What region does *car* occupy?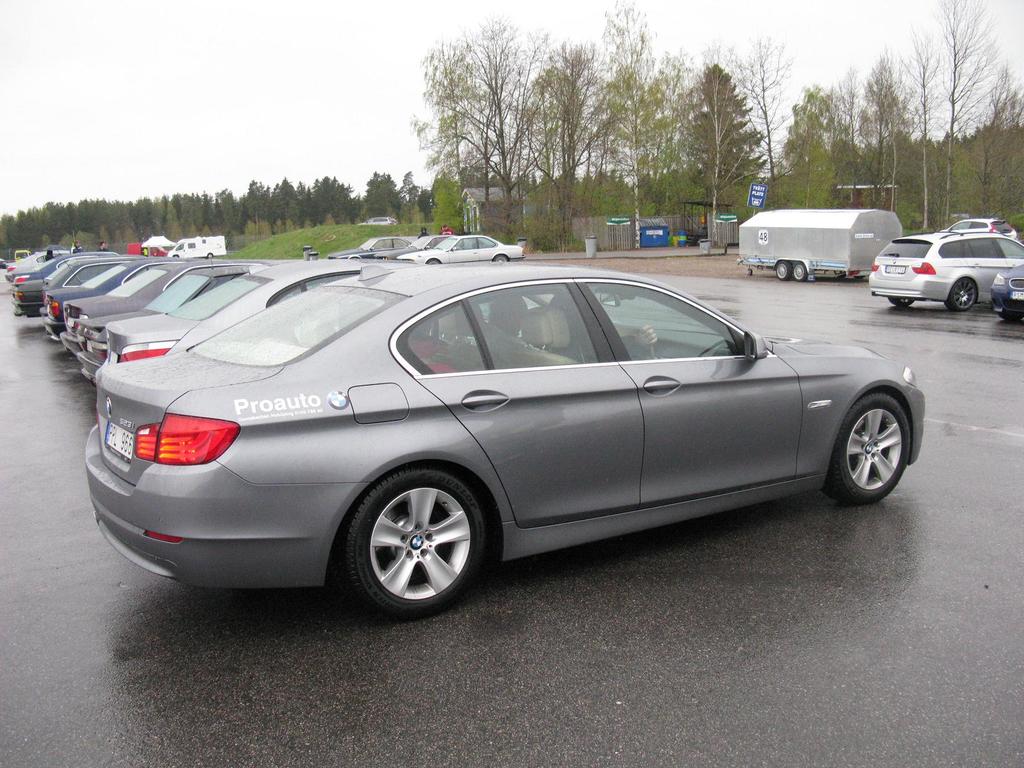
<box>6,254,62,287</box>.
